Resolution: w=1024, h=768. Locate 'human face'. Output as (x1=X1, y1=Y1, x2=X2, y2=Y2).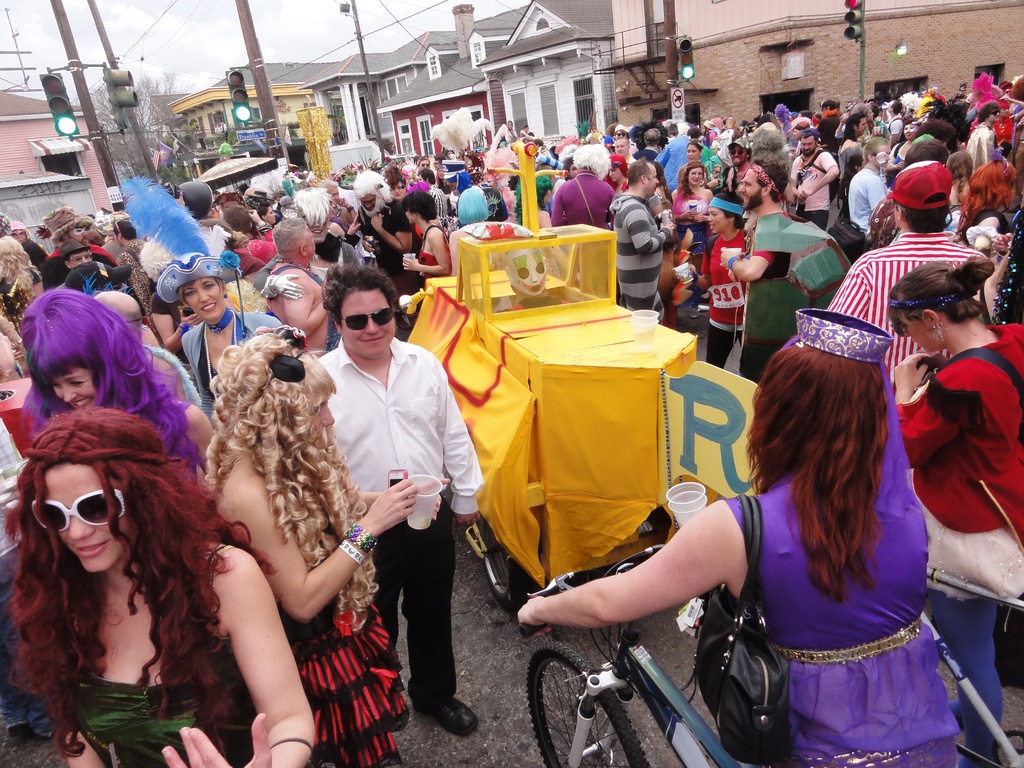
(x1=731, y1=146, x2=749, y2=170).
